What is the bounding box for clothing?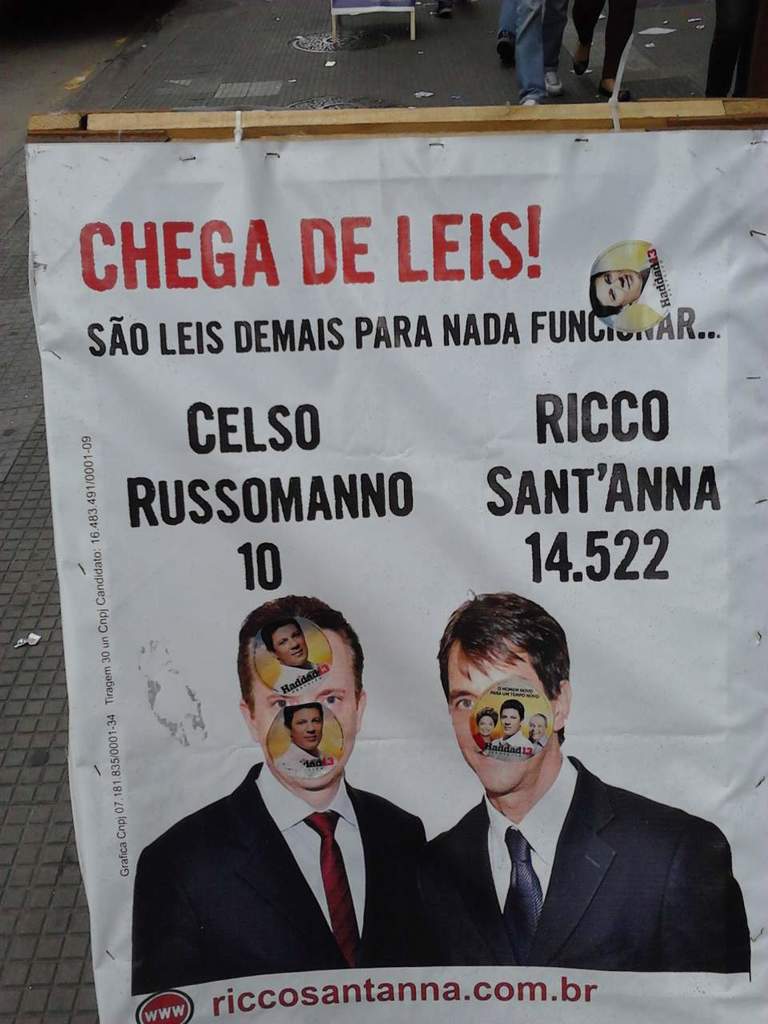
135:694:440:1000.
